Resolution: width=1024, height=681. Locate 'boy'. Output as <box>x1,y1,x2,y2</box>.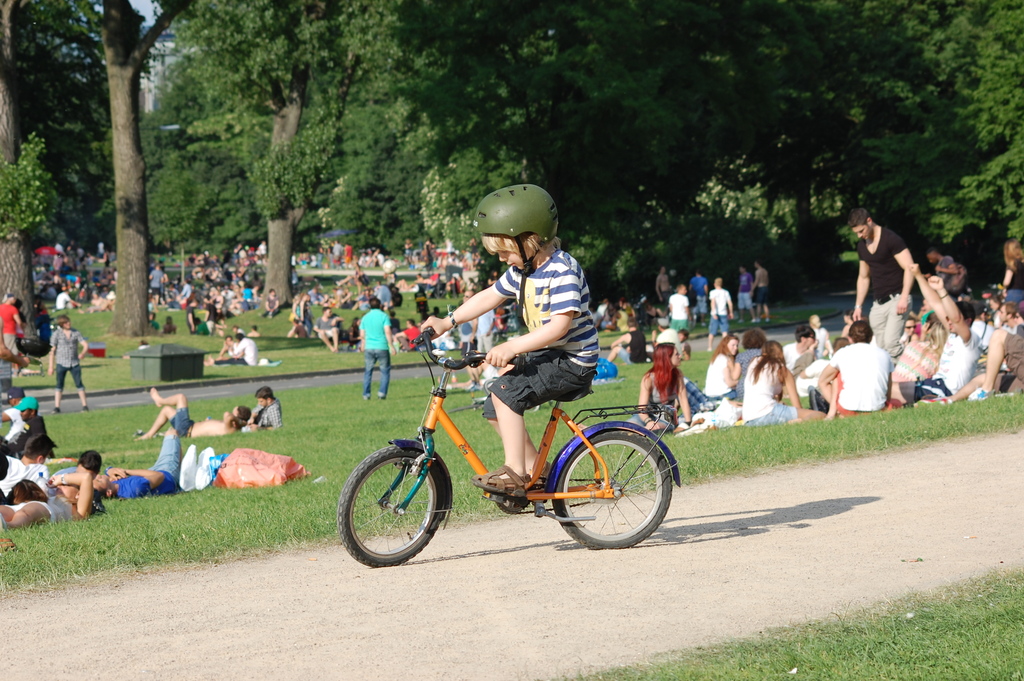
<box>45,314,89,410</box>.
